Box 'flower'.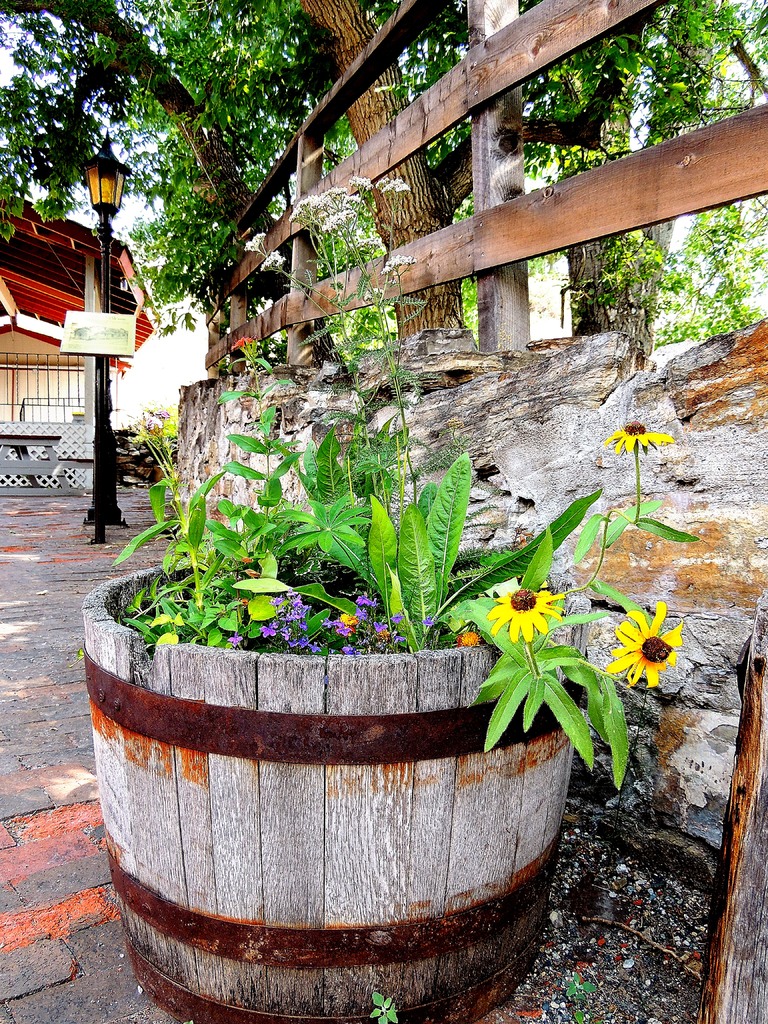
(486, 588, 570, 646).
